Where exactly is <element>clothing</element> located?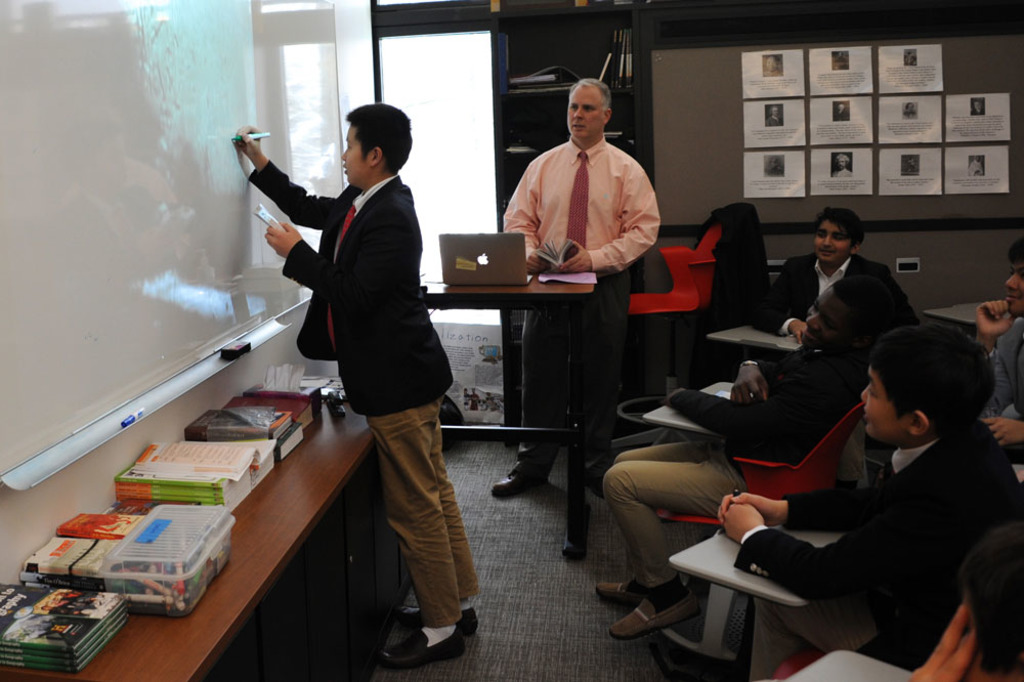
Its bounding box is {"x1": 224, "y1": 165, "x2": 468, "y2": 639}.
